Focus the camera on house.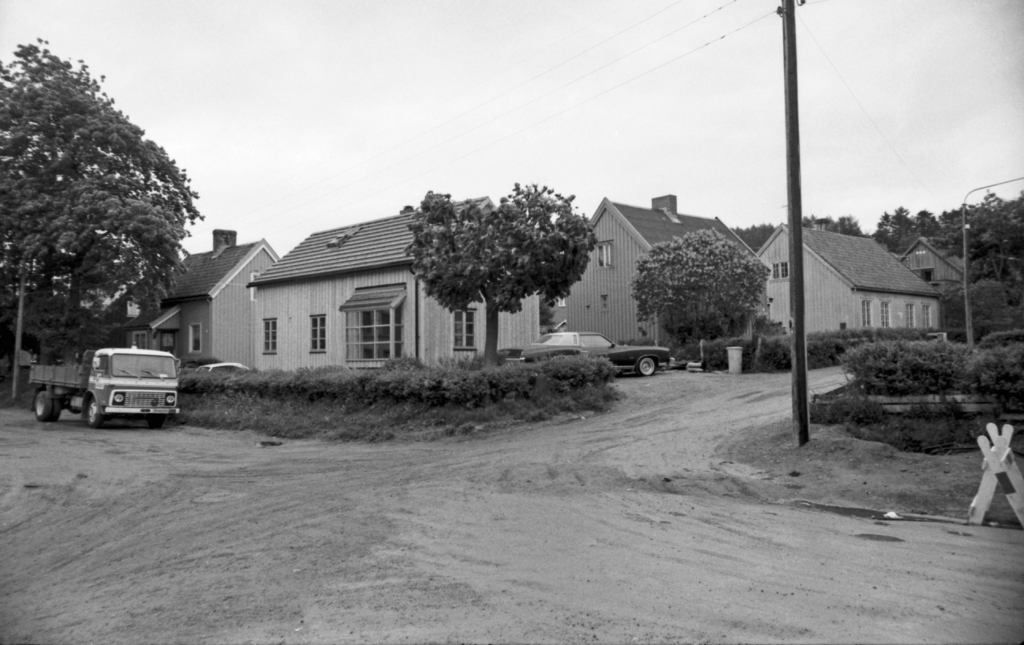
Focus region: Rect(246, 193, 541, 372).
